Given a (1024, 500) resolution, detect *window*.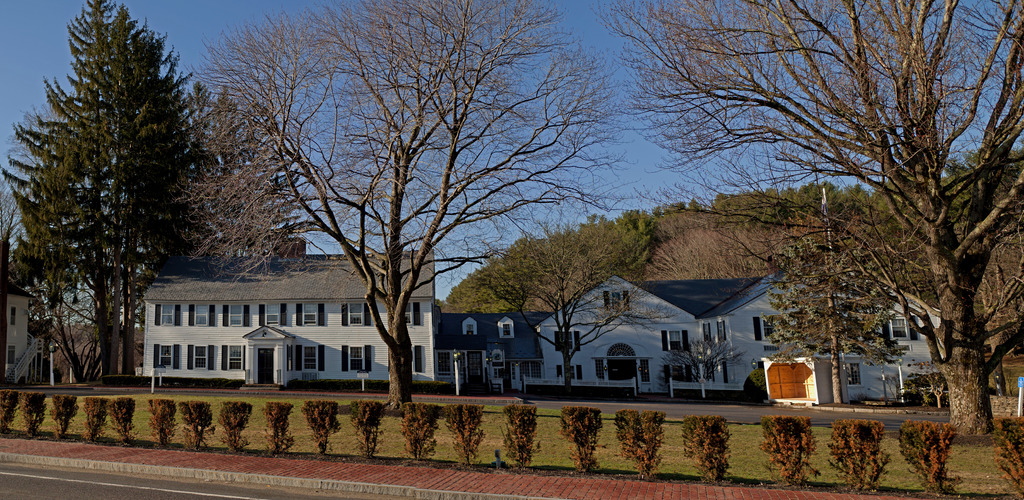
bbox(303, 346, 315, 368).
